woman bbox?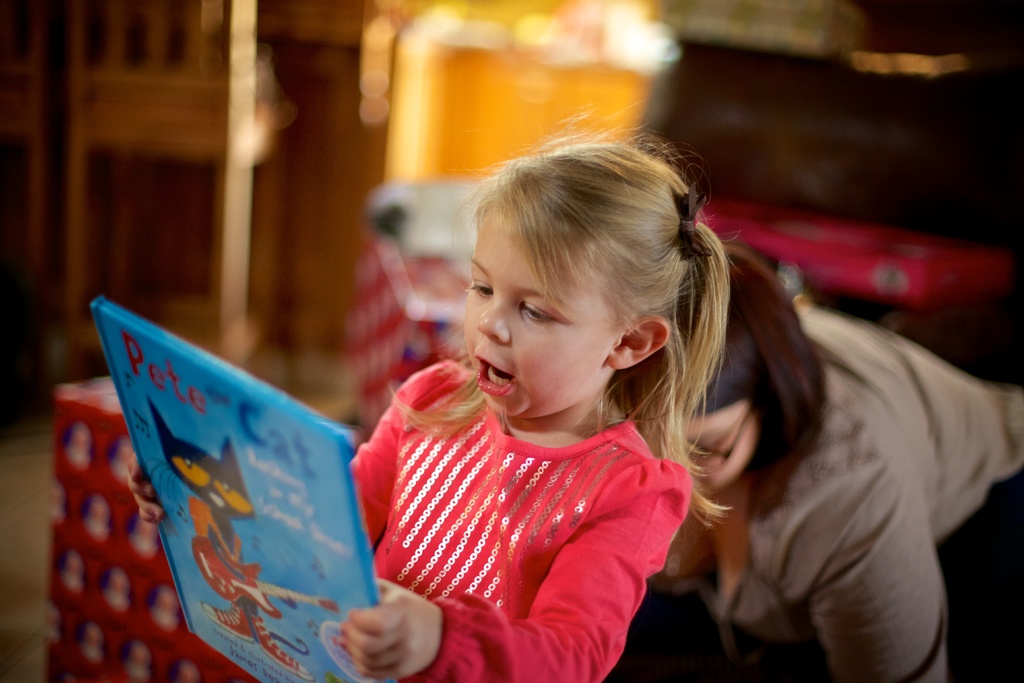
pyautogui.locateOnScreen(652, 238, 1023, 682)
